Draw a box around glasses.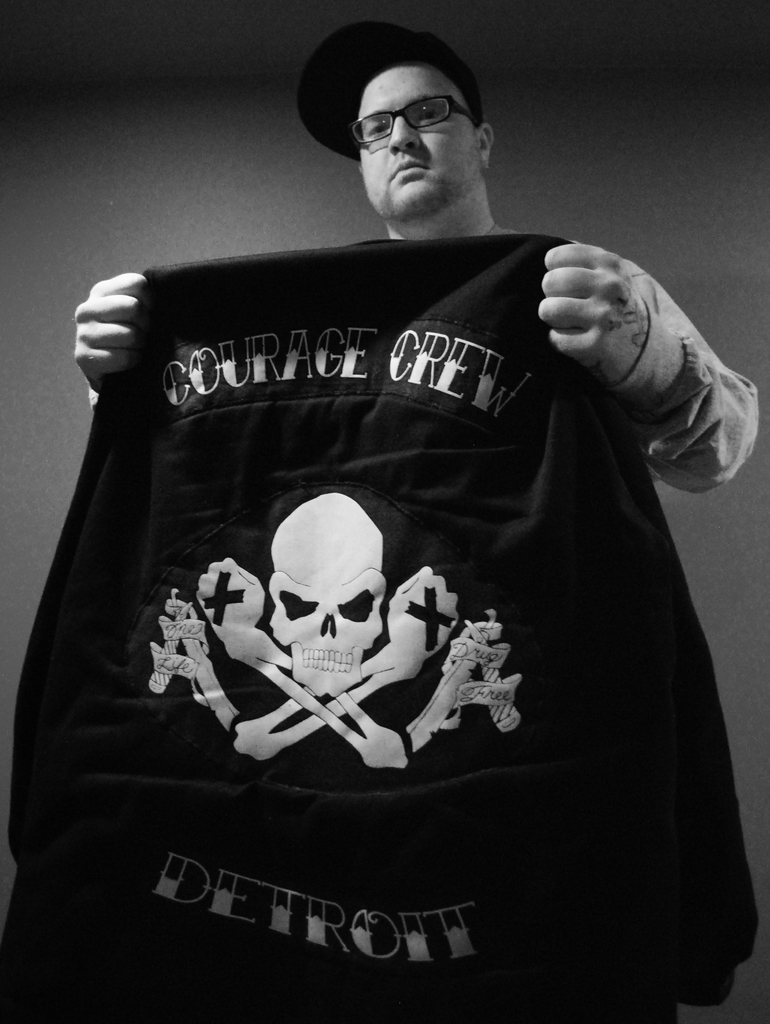
340/89/487/145.
